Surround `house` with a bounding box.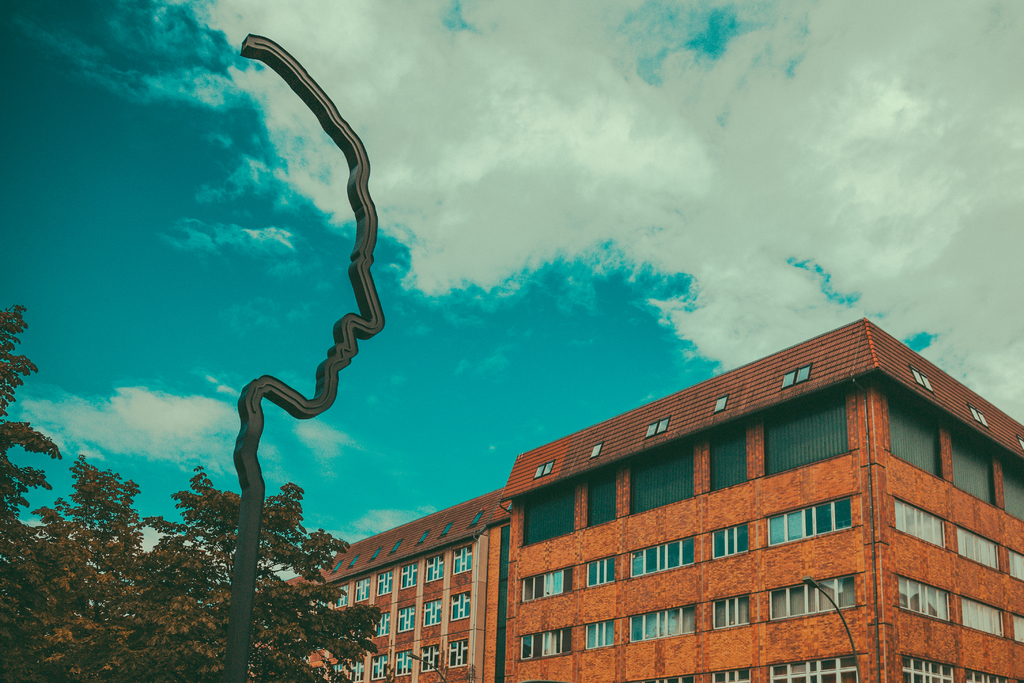
bbox=[305, 486, 504, 680].
